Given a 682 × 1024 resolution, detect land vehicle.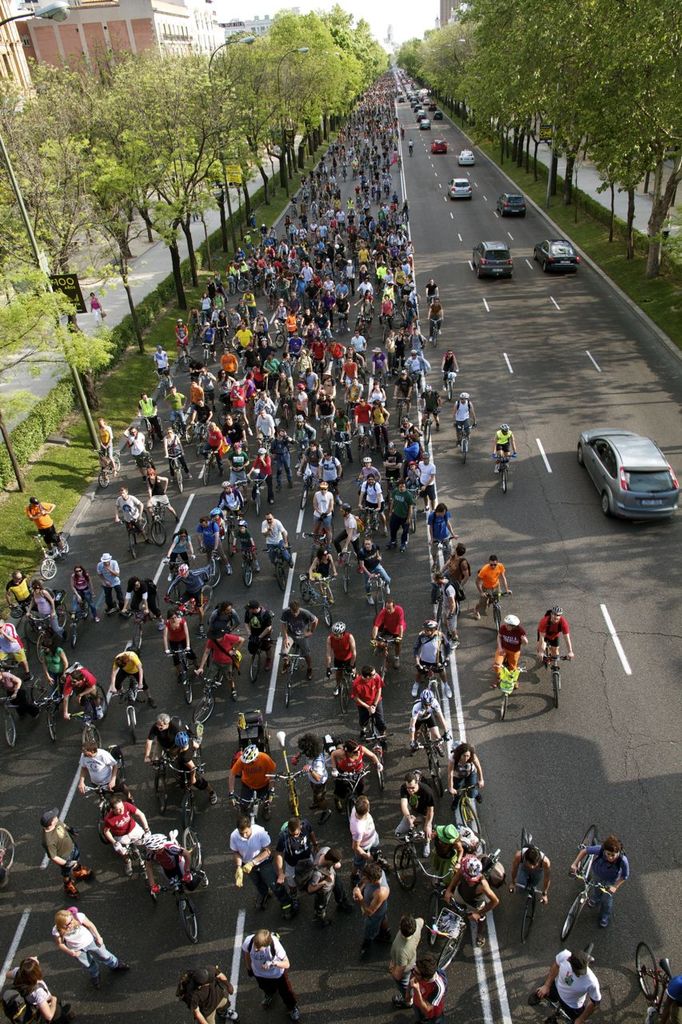
left=35, top=616, right=44, bottom=651.
